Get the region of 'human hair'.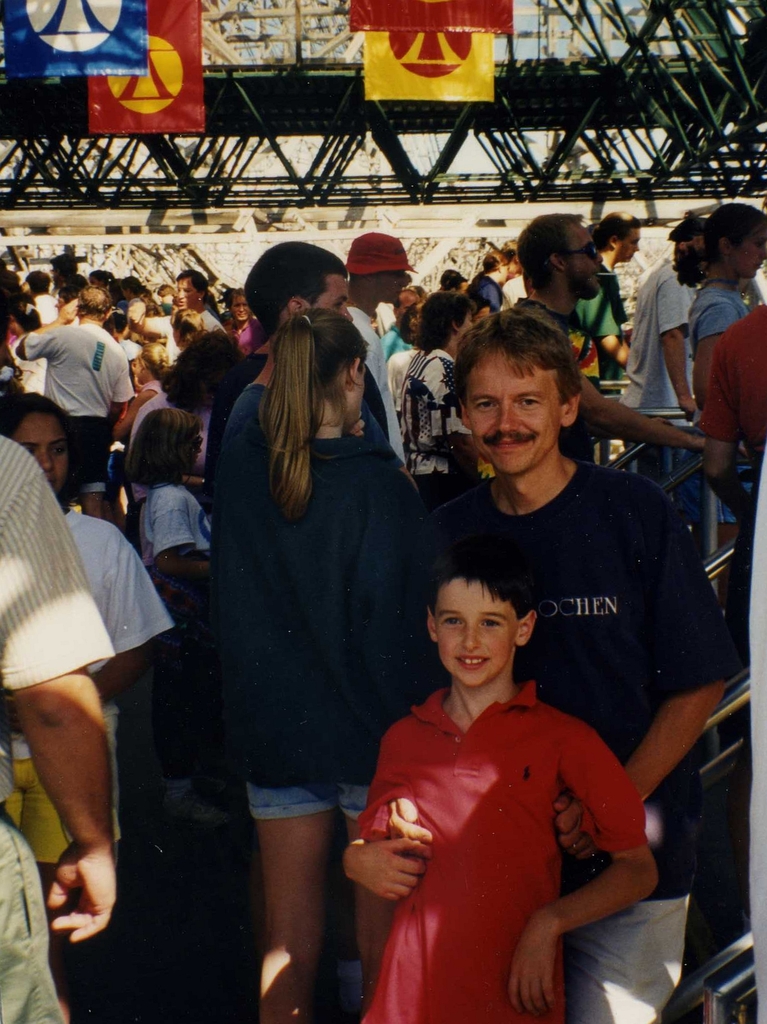
{"left": 707, "top": 202, "right": 766, "bottom": 266}.
